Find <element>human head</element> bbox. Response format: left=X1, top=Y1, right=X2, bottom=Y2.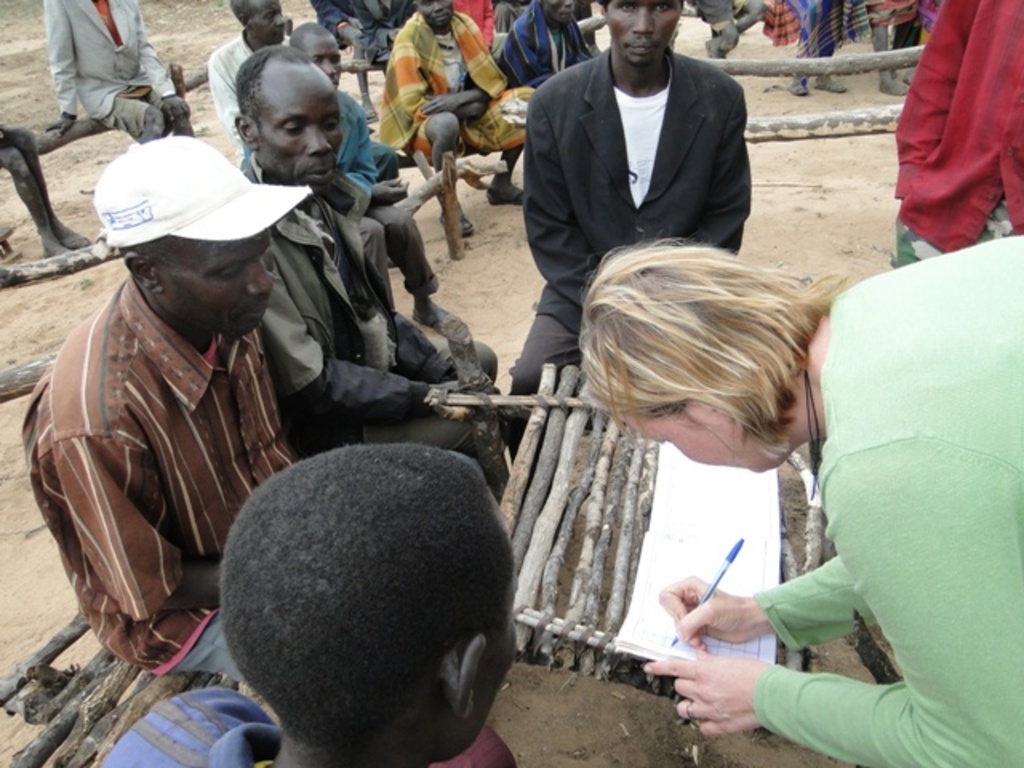
left=576, top=238, right=811, bottom=478.
